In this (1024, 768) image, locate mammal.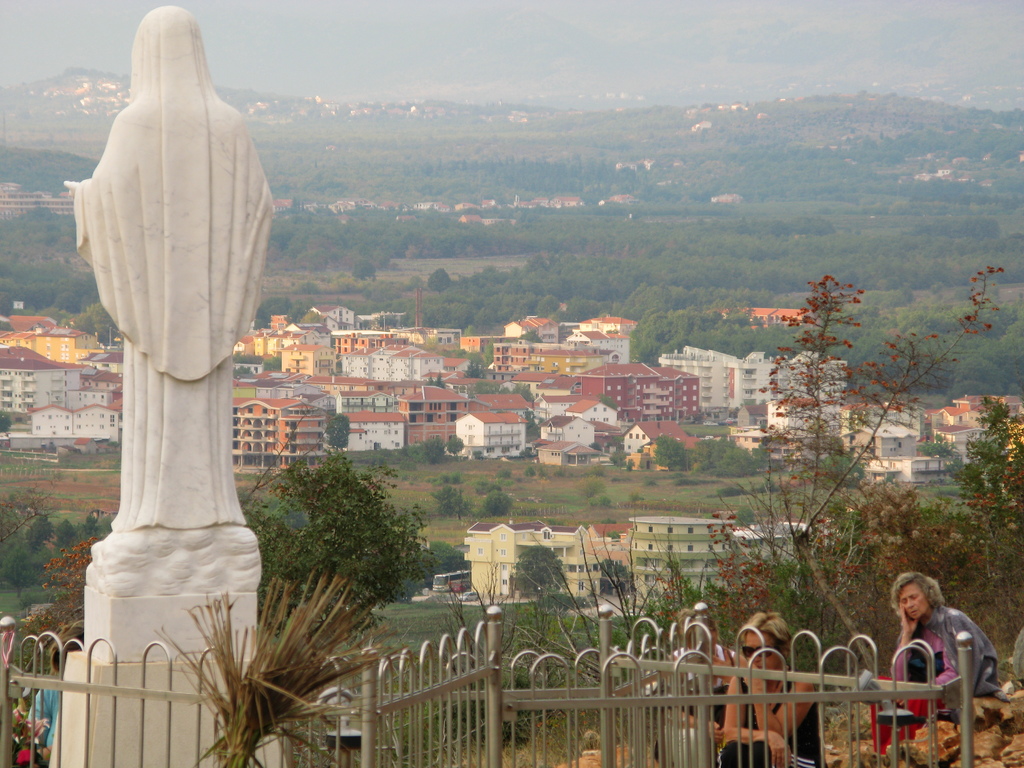
Bounding box: (x1=716, y1=614, x2=824, y2=767).
